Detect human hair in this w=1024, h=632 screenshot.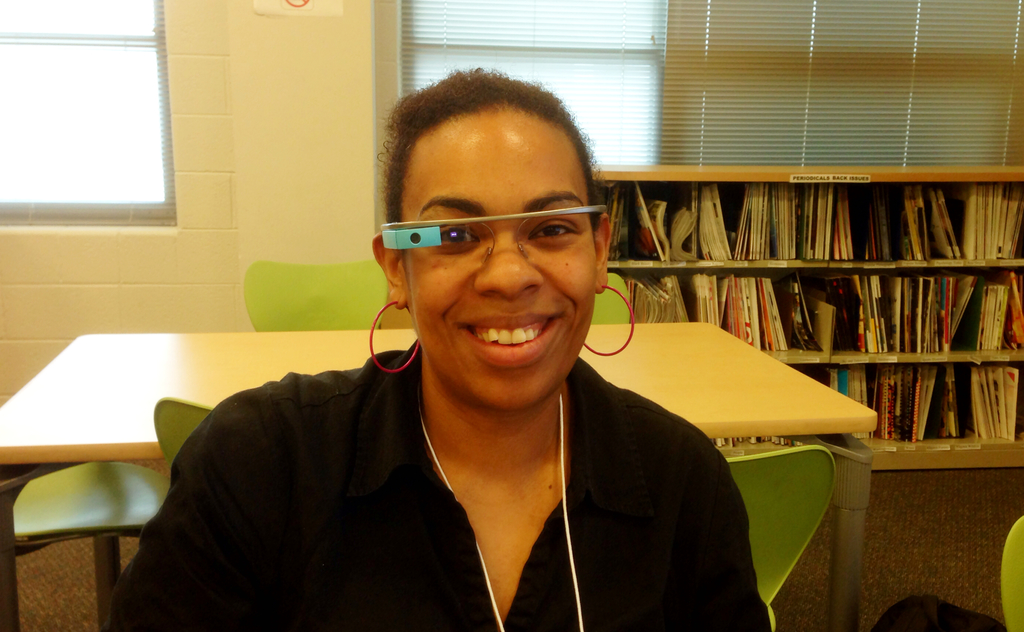
Detection: box=[374, 74, 611, 265].
